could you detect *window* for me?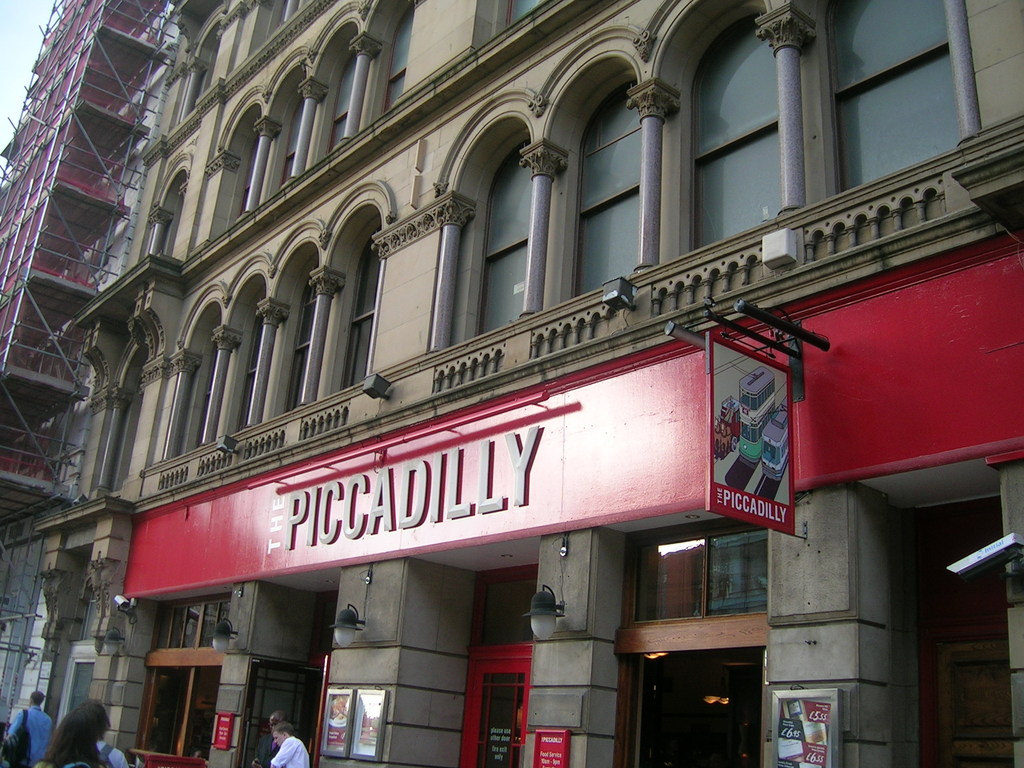
Detection result: <region>293, 343, 317, 410</region>.
